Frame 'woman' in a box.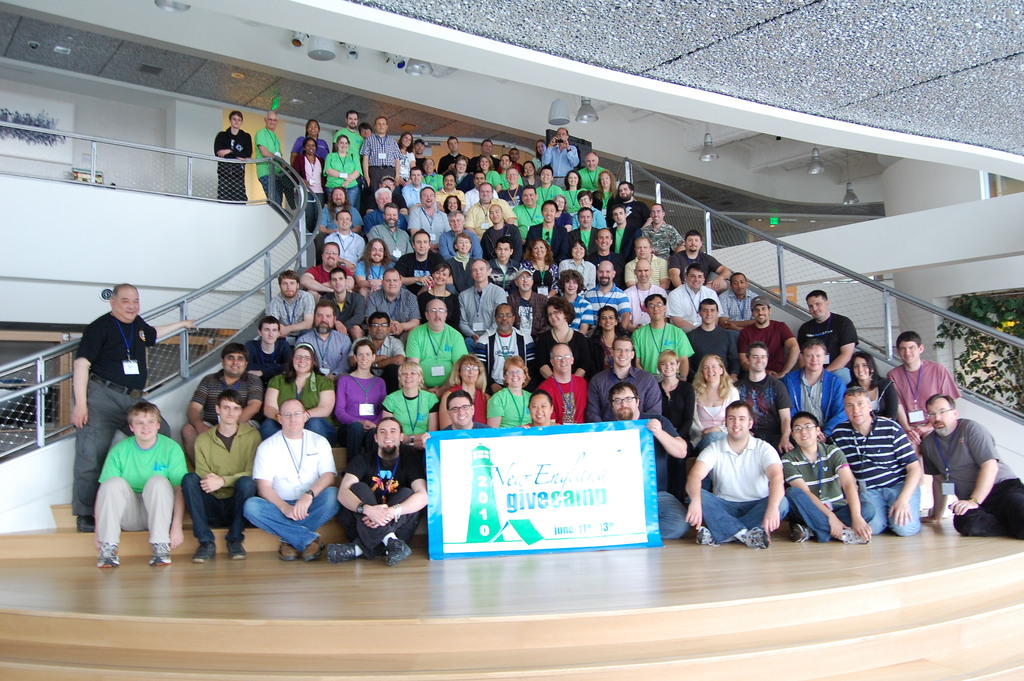
{"left": 846, "top": 350, "right": 899, "bottom": 419}.
